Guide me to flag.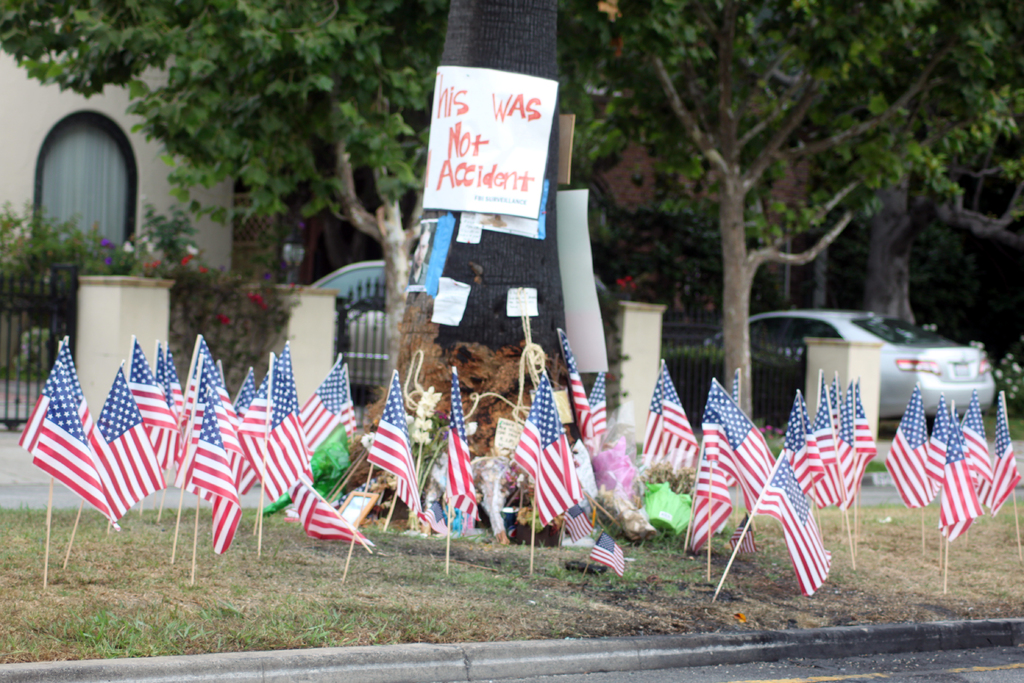
Guidance: l=774, t=386, r=827, b=498.
